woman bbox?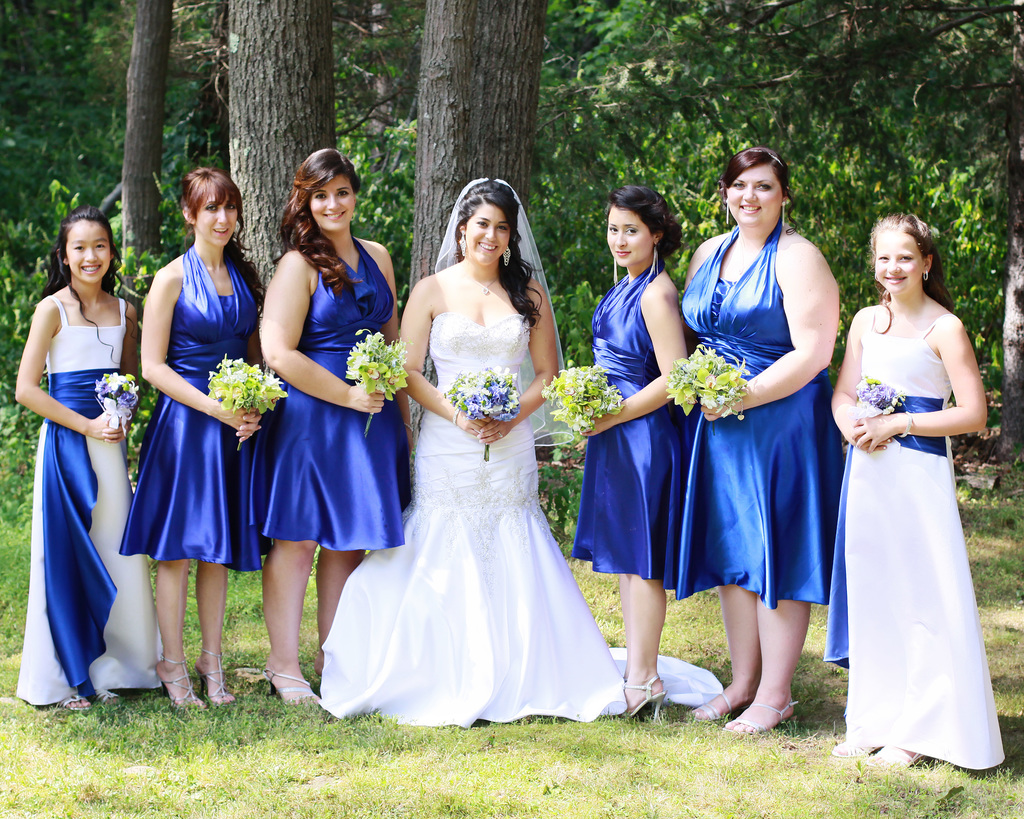
crop(575, 183, 694, 720)
